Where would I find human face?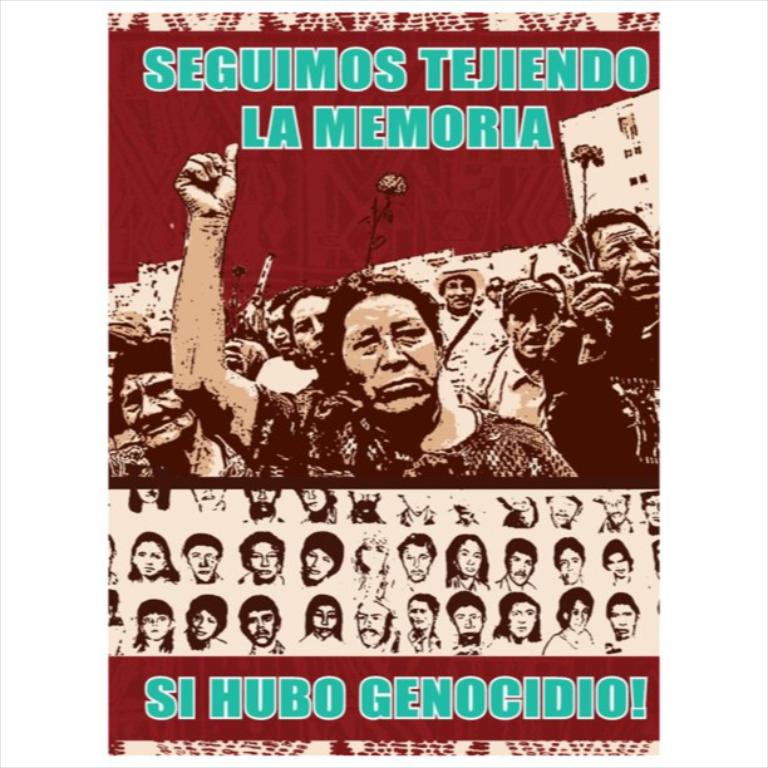
At bbox=[183, 609, 221, 634].
